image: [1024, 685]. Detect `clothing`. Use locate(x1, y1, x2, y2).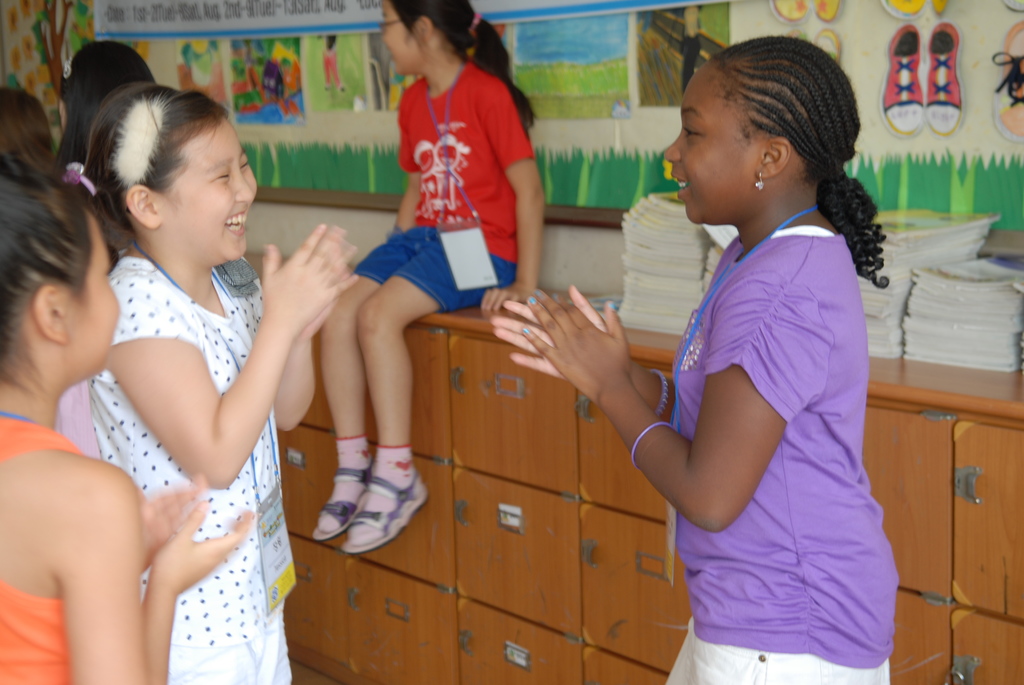
locate(660, 617, 888, 684).
